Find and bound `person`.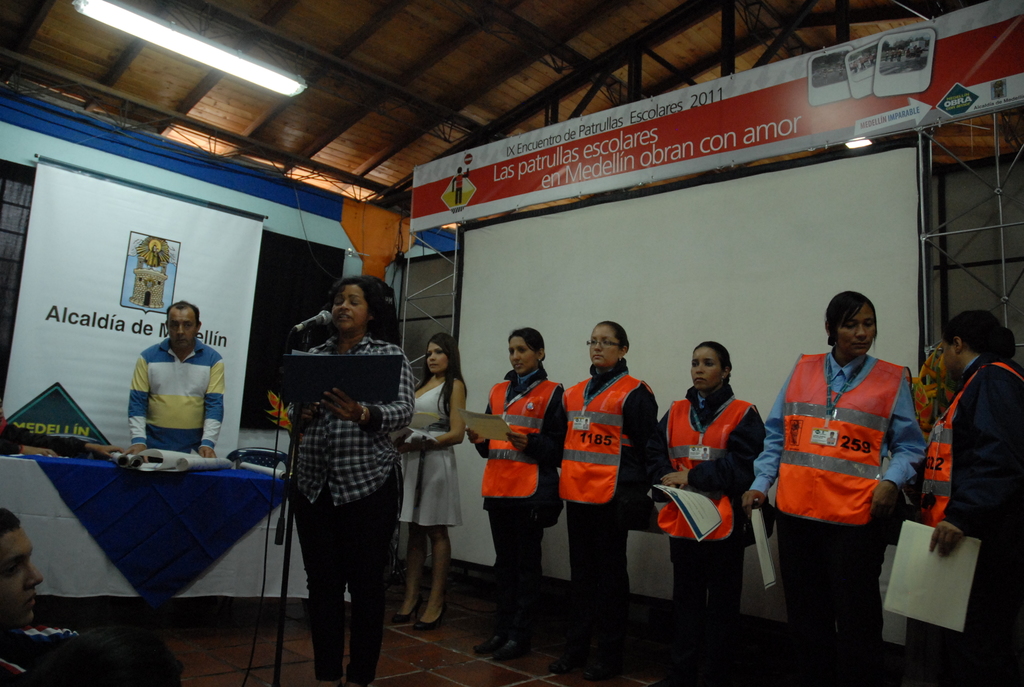
Bound: bbox=[130, 301, 223, 465].
